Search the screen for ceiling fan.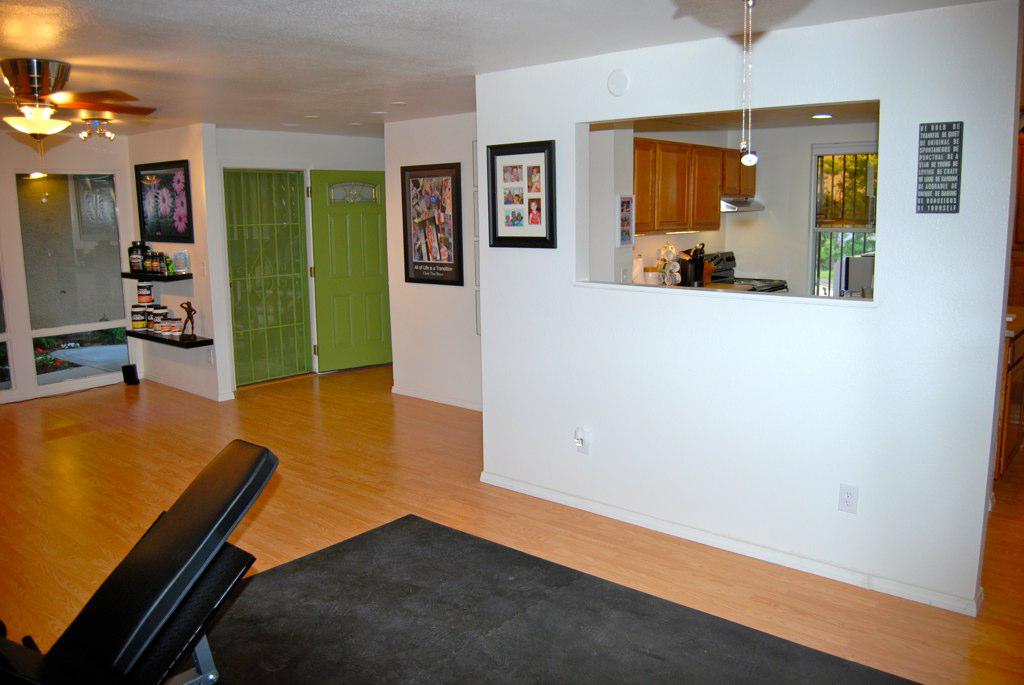
Found at crop(0, 55, 156, 143).
